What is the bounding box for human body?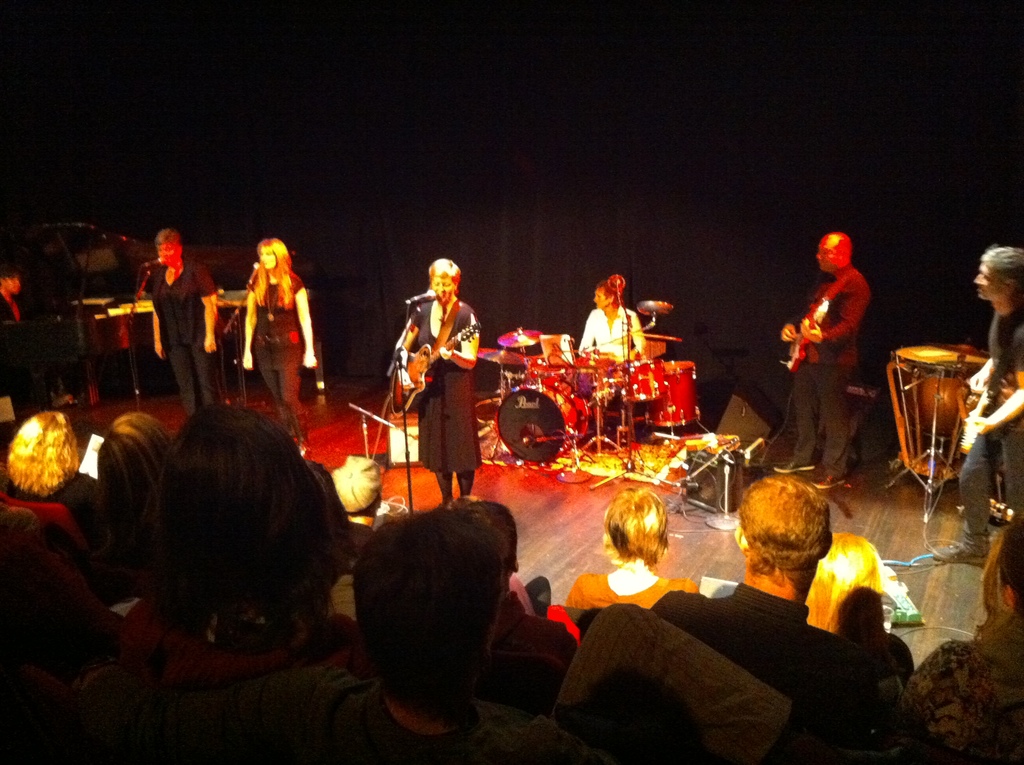
(580,275,646,366).
